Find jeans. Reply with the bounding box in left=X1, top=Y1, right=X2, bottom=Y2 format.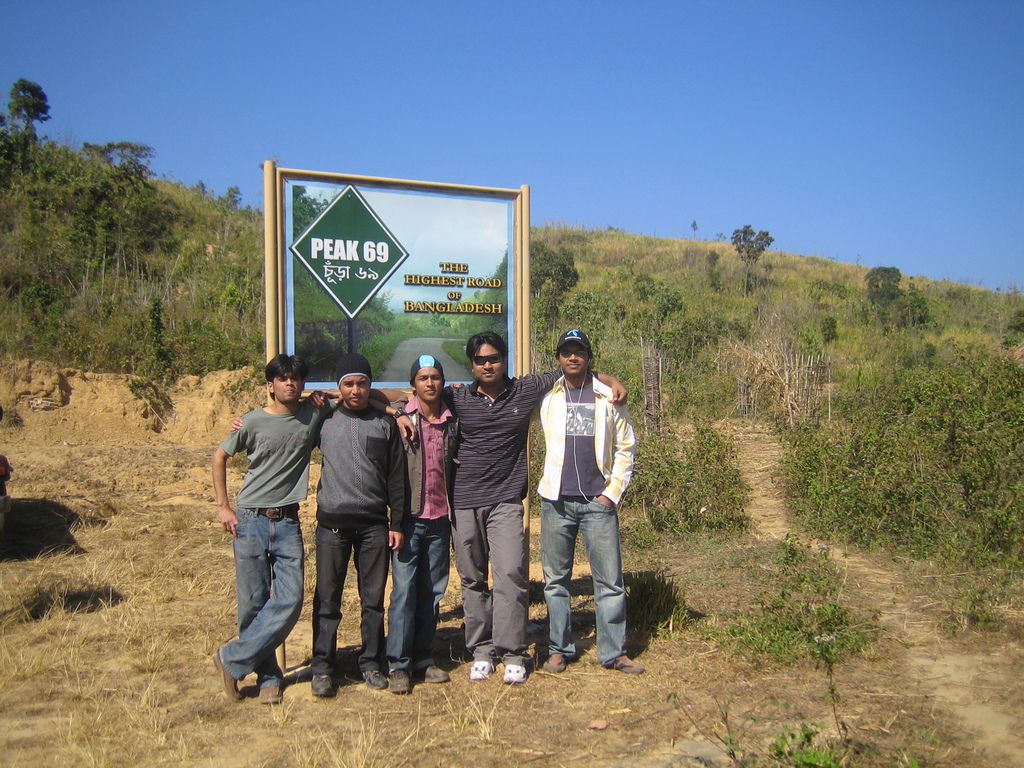
left=314, top=502, right=404, bottom=671.
